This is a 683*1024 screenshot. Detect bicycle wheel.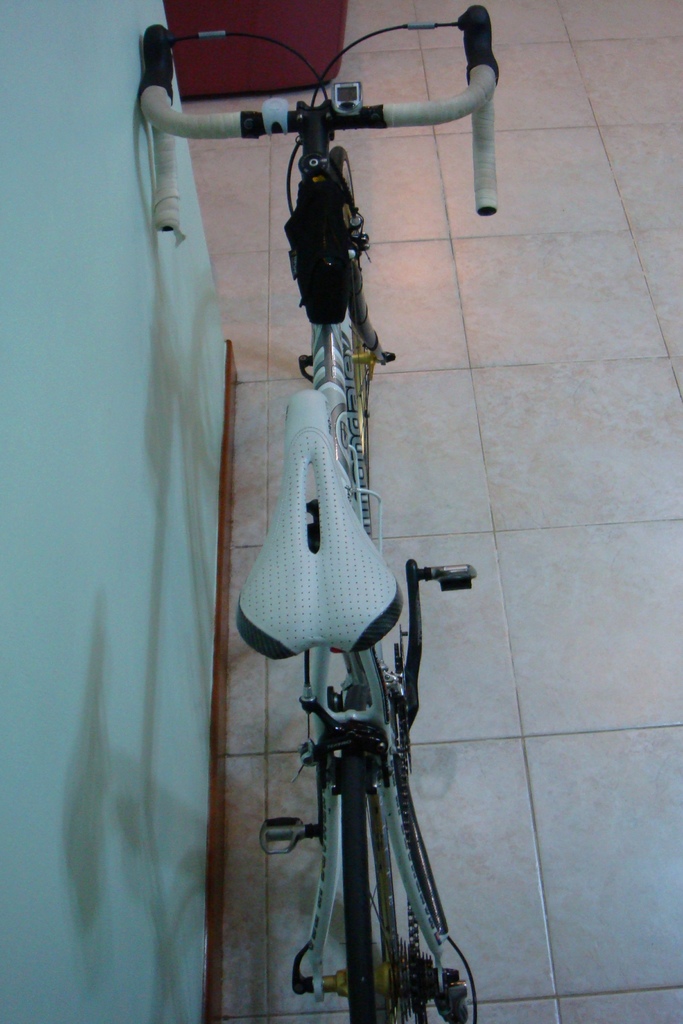
[left=298, top=150, right=384, bottom=521].
